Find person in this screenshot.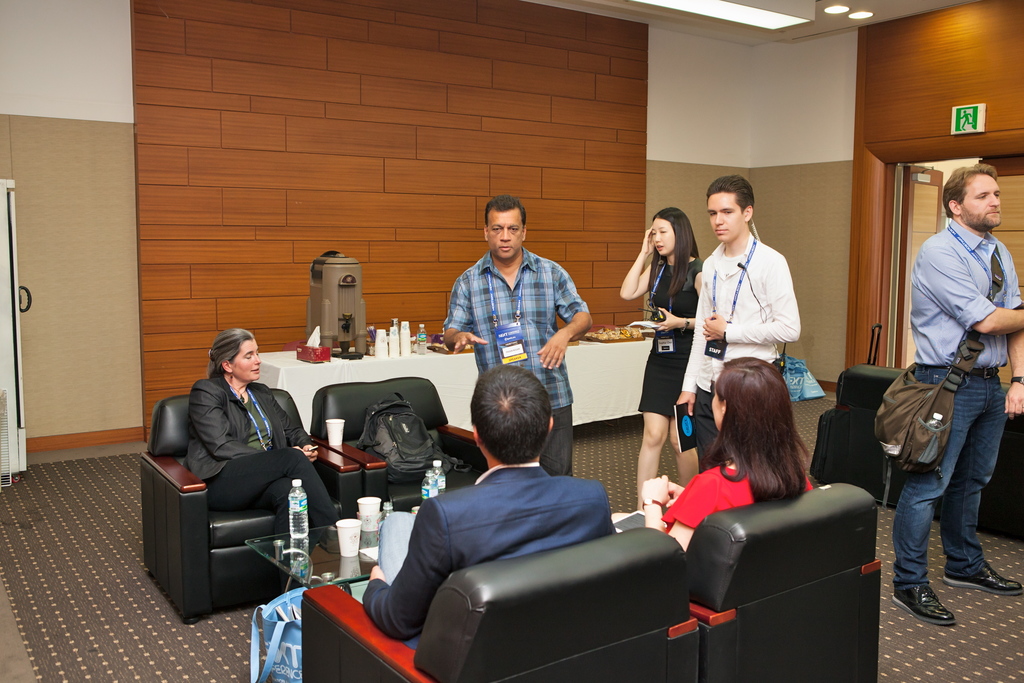
The bounding box for person is <bbox>614, 356, 819, 554</bbox>.
